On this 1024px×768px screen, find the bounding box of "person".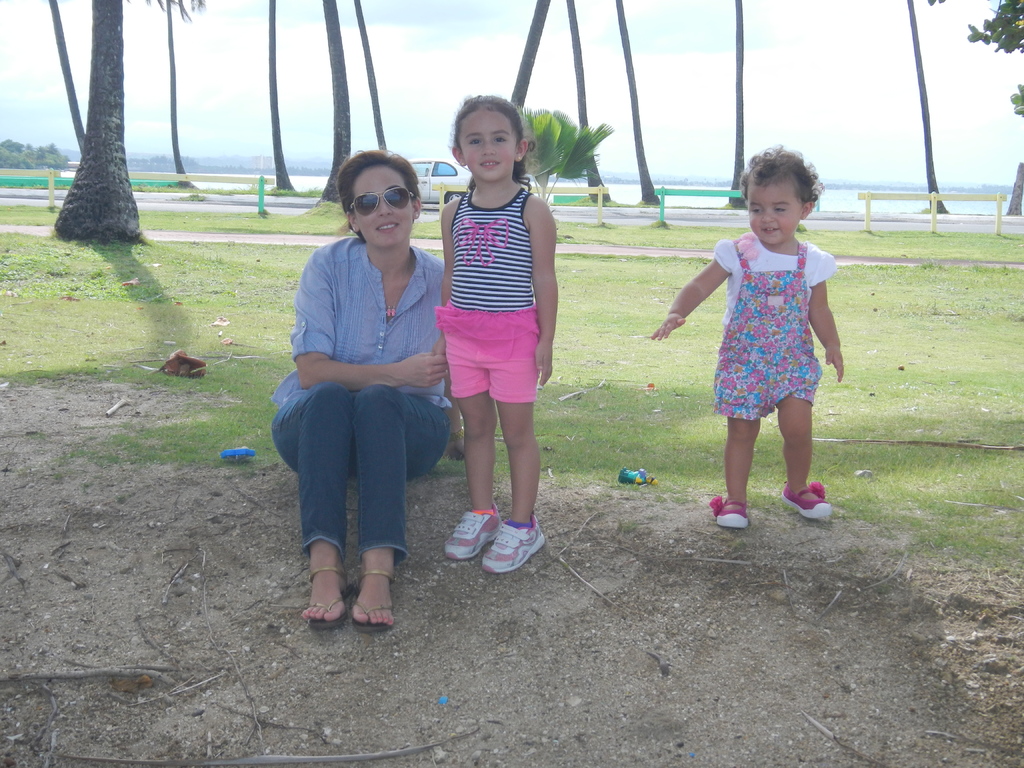
Bounding box: [left=432, top=87, right=559, bottom=582].
